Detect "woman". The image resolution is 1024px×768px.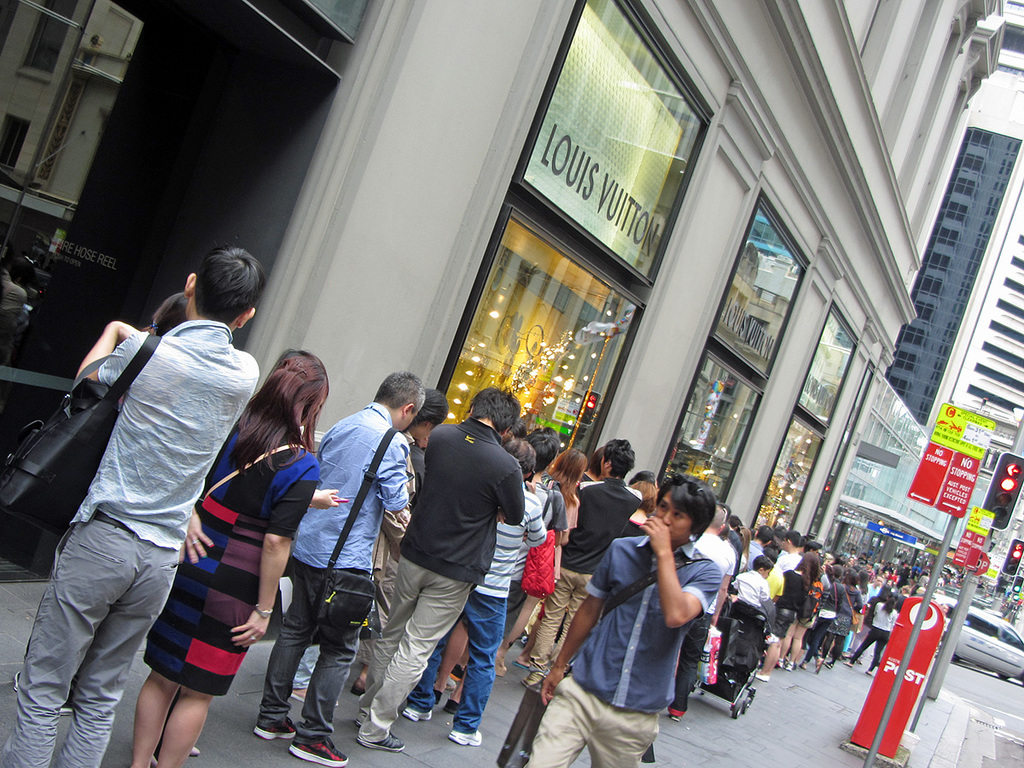
left=105, top=311, right=305, bottom=767.
